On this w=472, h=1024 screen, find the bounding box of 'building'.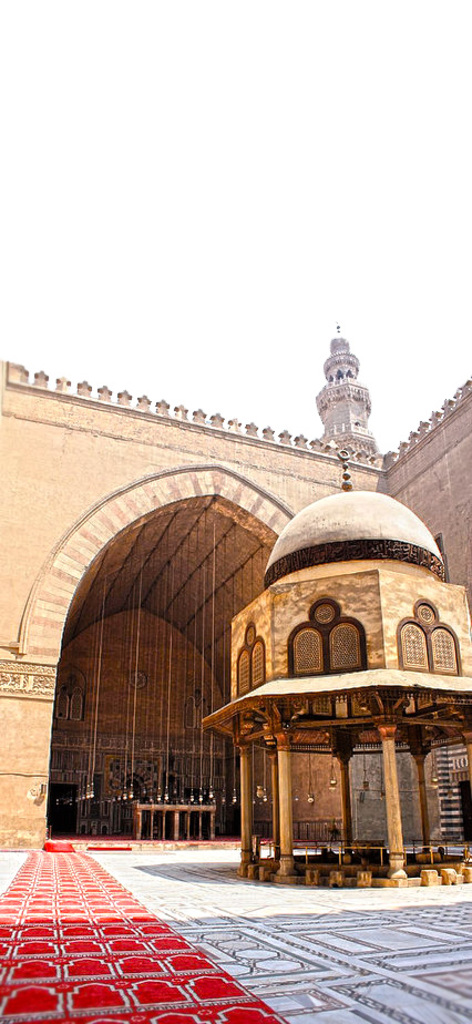
Bounding box: crop(0, 324, 471, 891).
